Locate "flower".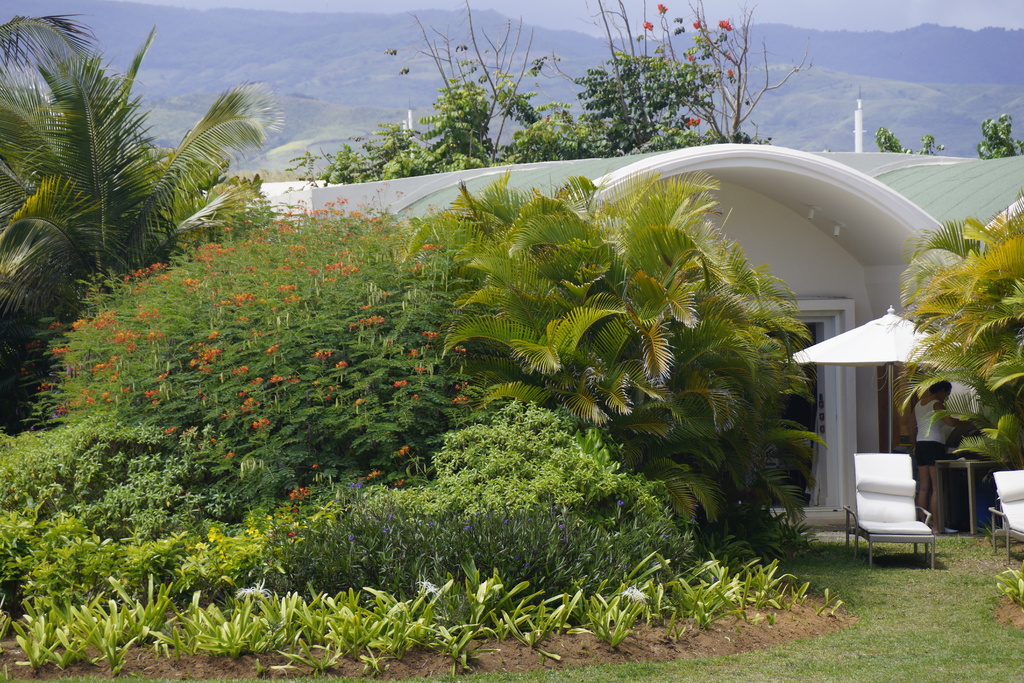
Bounding box: <region>281, 225, 297, 233</region>.
